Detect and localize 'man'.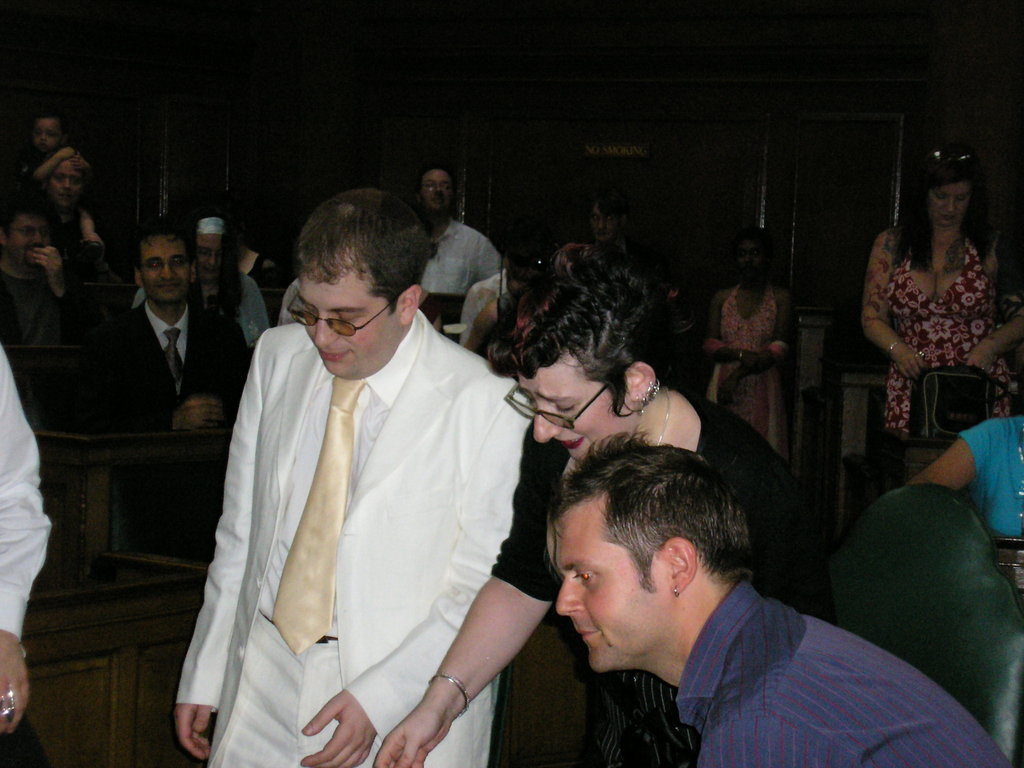
Localized at 98/225/252/429.
